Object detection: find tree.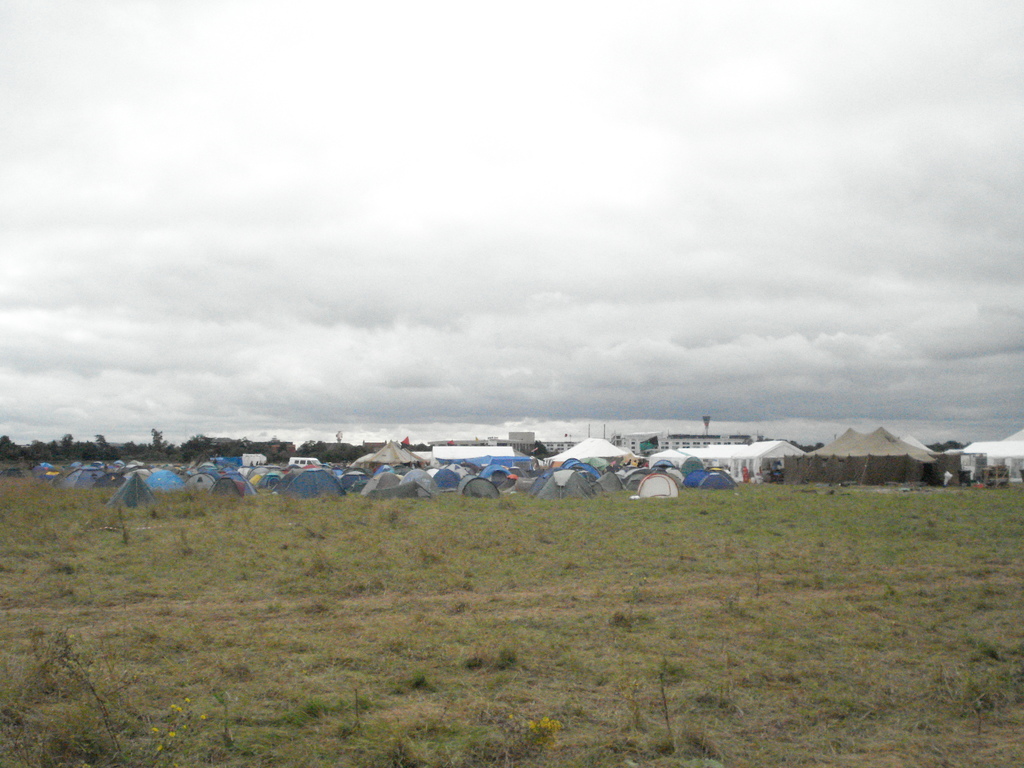
x1=0, y1=434, x2=22, y2=458.
